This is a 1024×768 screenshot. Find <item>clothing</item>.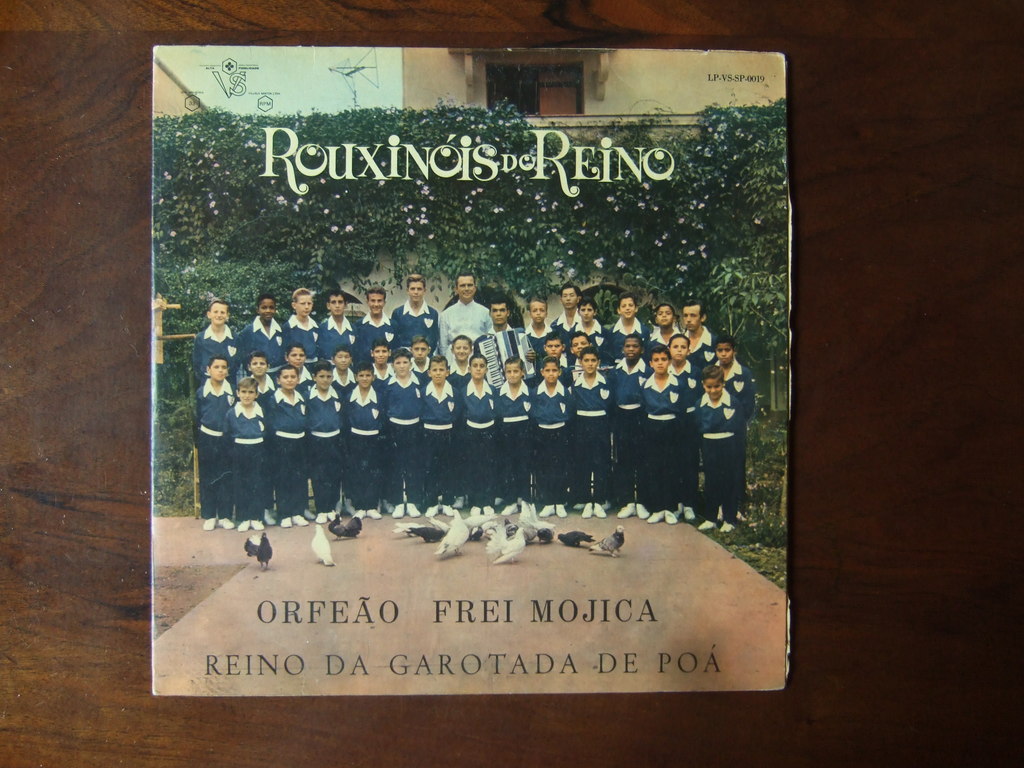
Bounding box: (384, 374, 425, 508).
